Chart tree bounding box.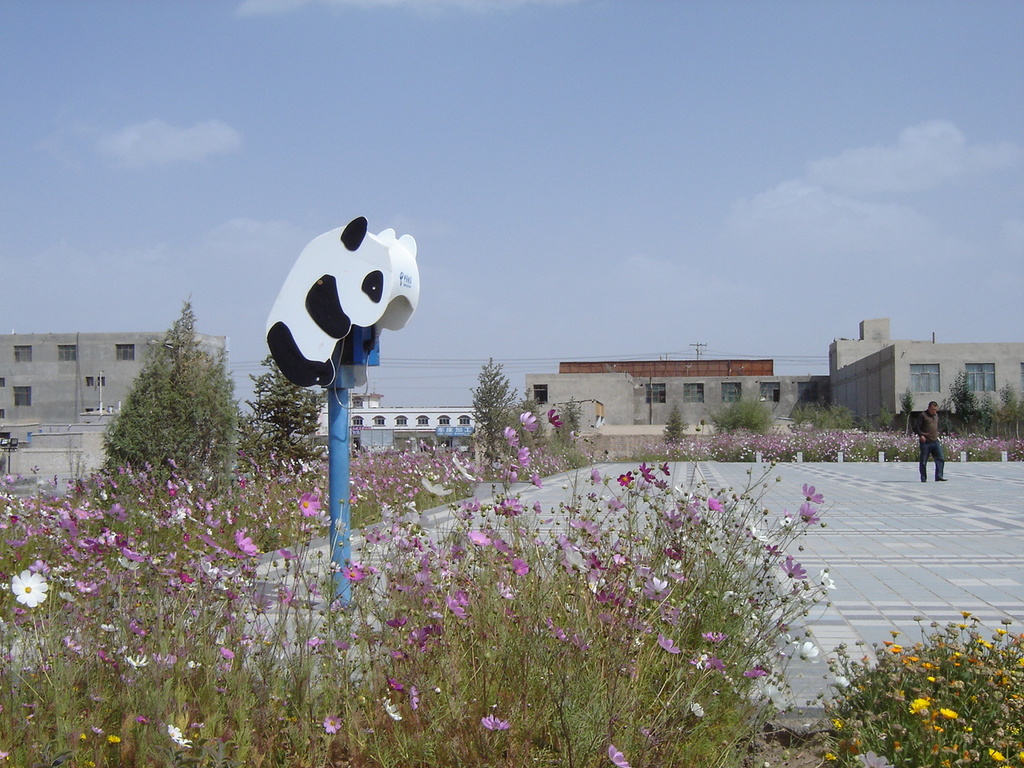
Charted: pyautogui.locateOnScreen(248, 350, 328, 466).
